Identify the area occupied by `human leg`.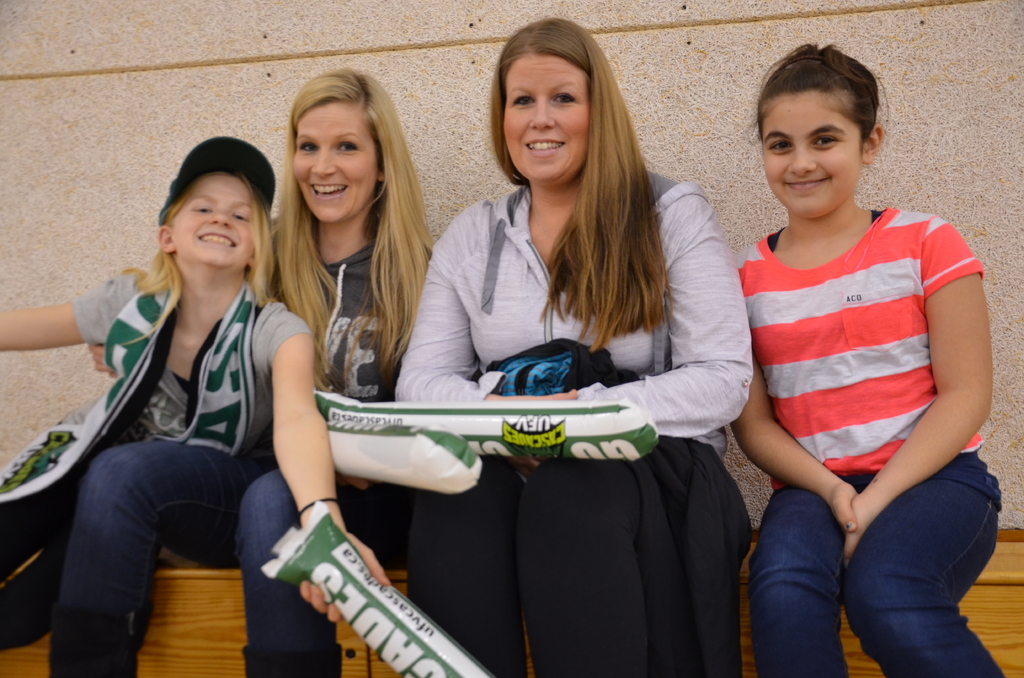
Area: (526,451,662,677).
